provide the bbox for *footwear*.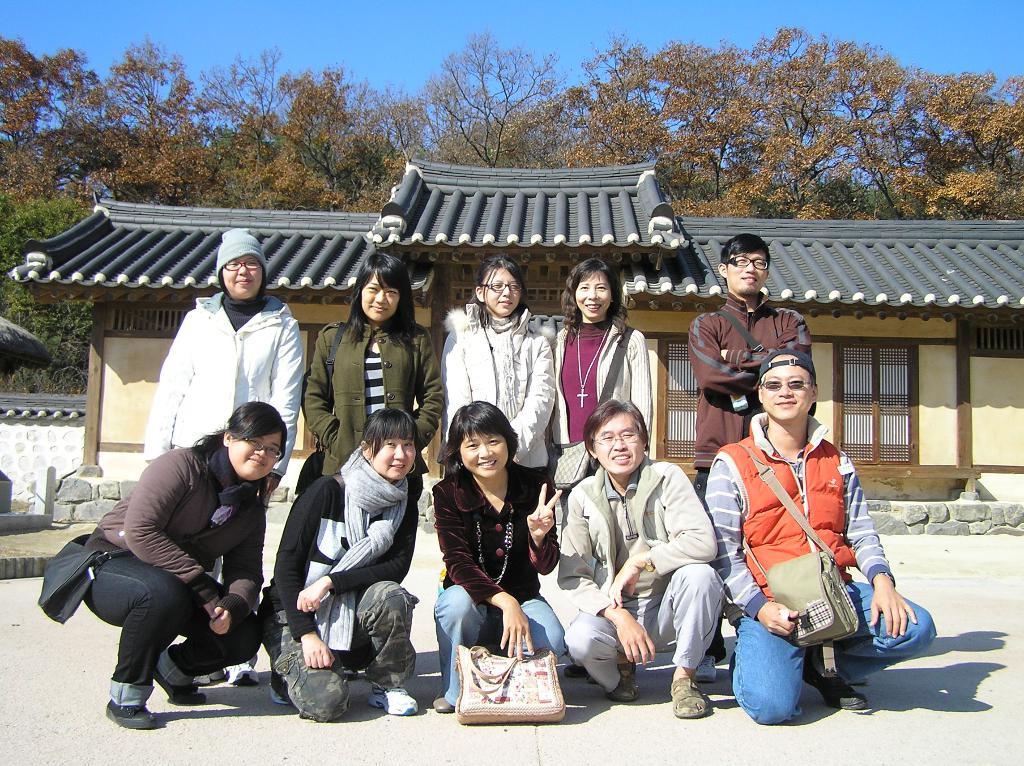
pyautogui.locateOnScreen(697, 655, 721, 684).
